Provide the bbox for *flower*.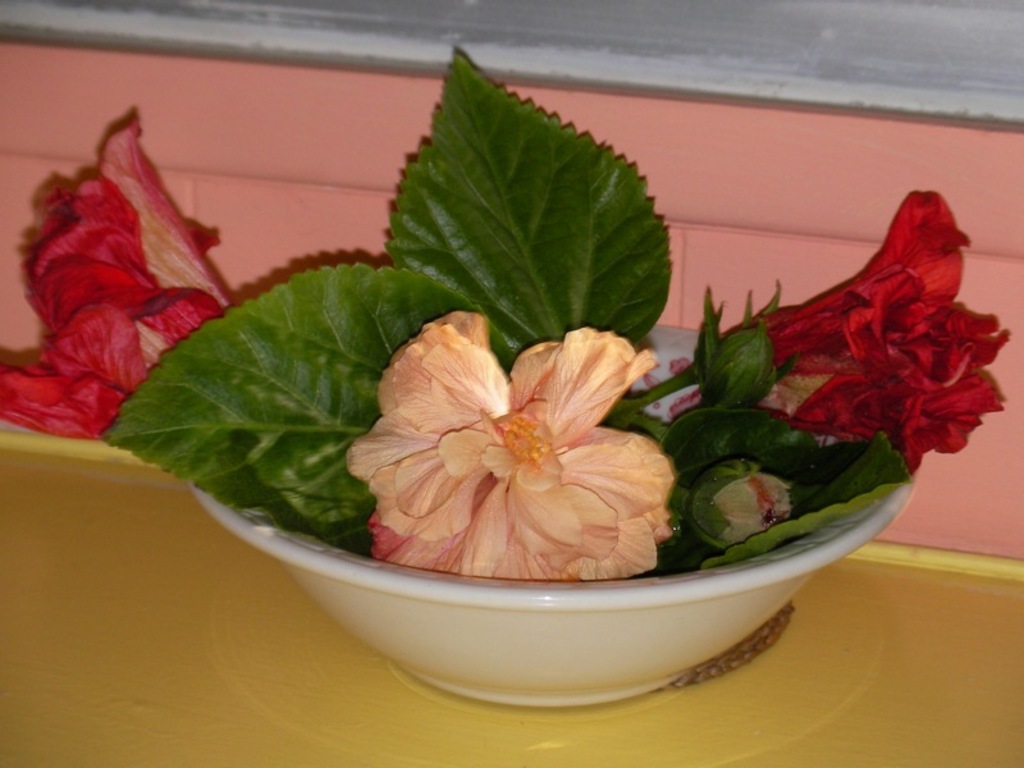
bbox=[0, 262, 221, 442].
